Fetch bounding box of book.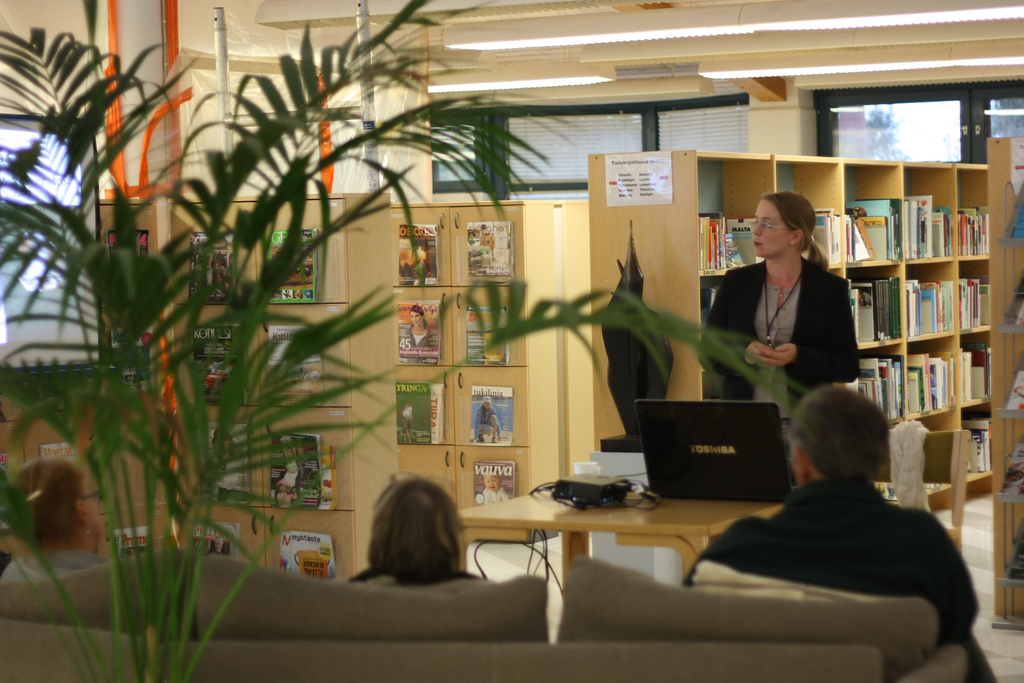
Bbox: x1=260, y1=231, x2=320, y2=308.
